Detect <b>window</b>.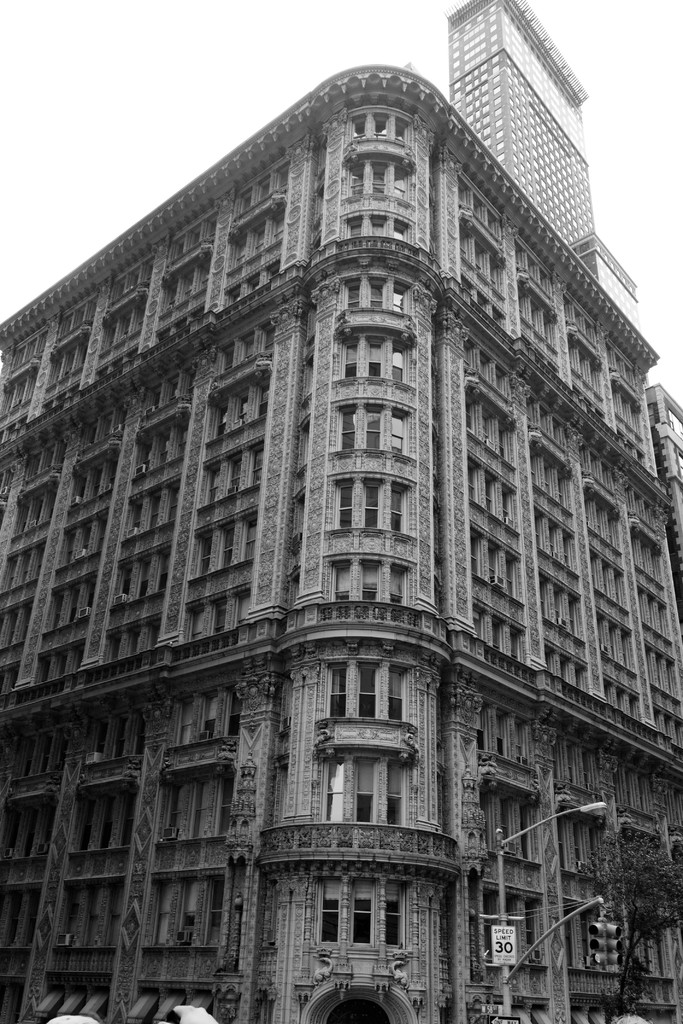
Detected at 564, 908, 620, 975.
